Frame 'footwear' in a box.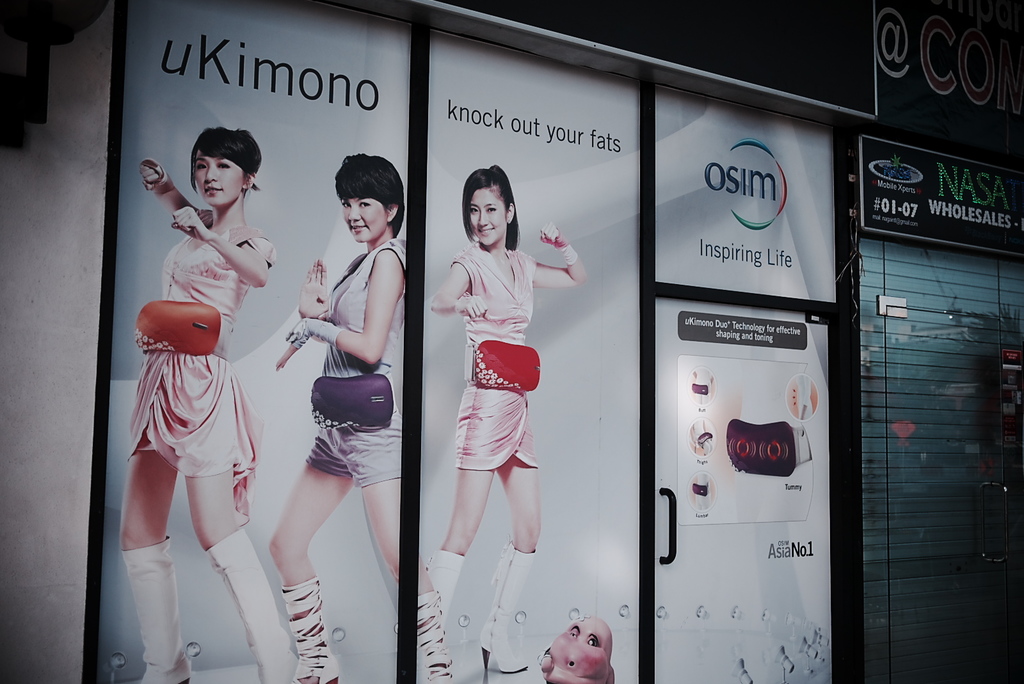
122:539:192:683.
